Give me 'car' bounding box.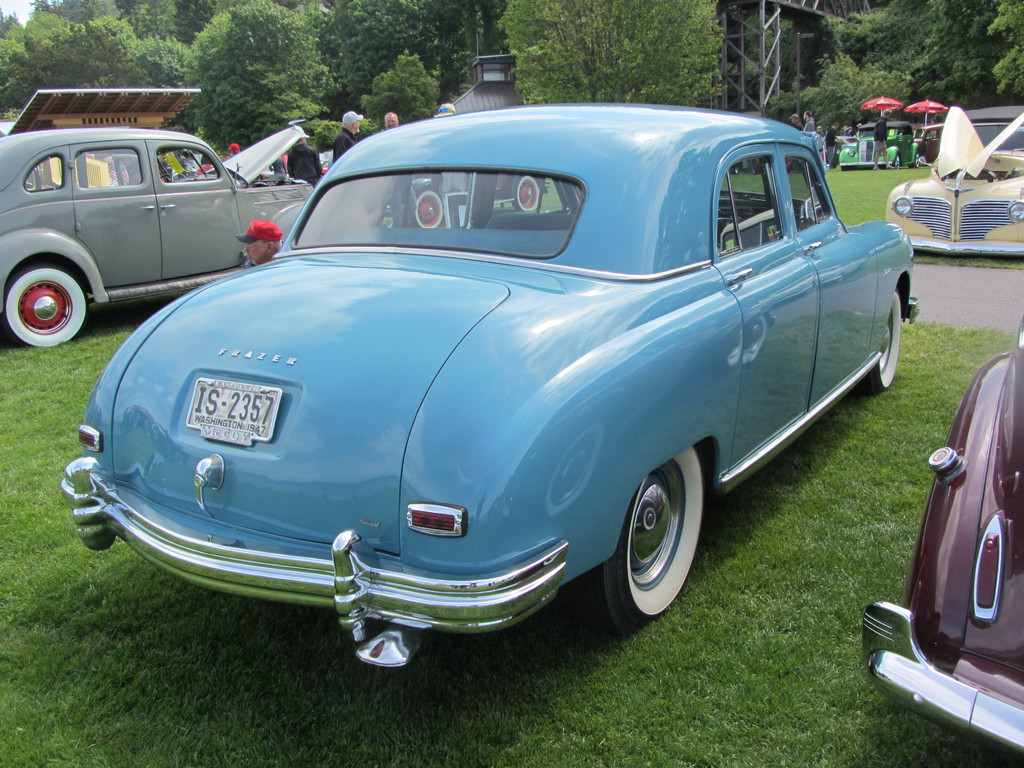
(left=59, top=100, right=924, bottom=676).
